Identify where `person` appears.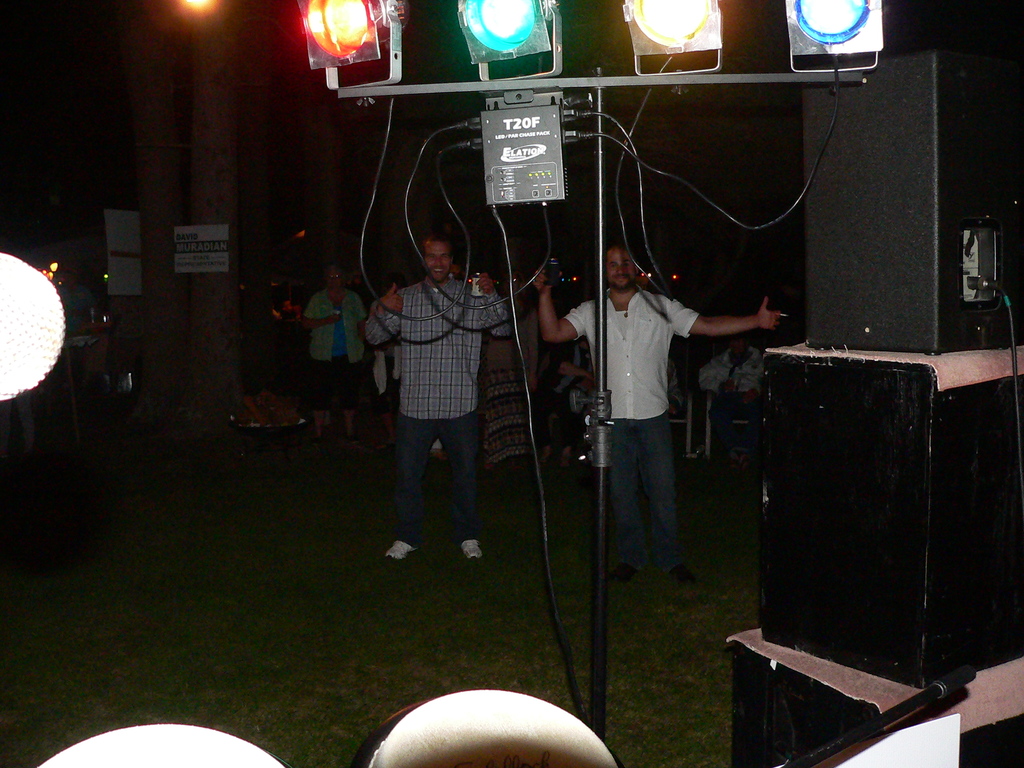
Appears at region(365, 233, 527, 563).
